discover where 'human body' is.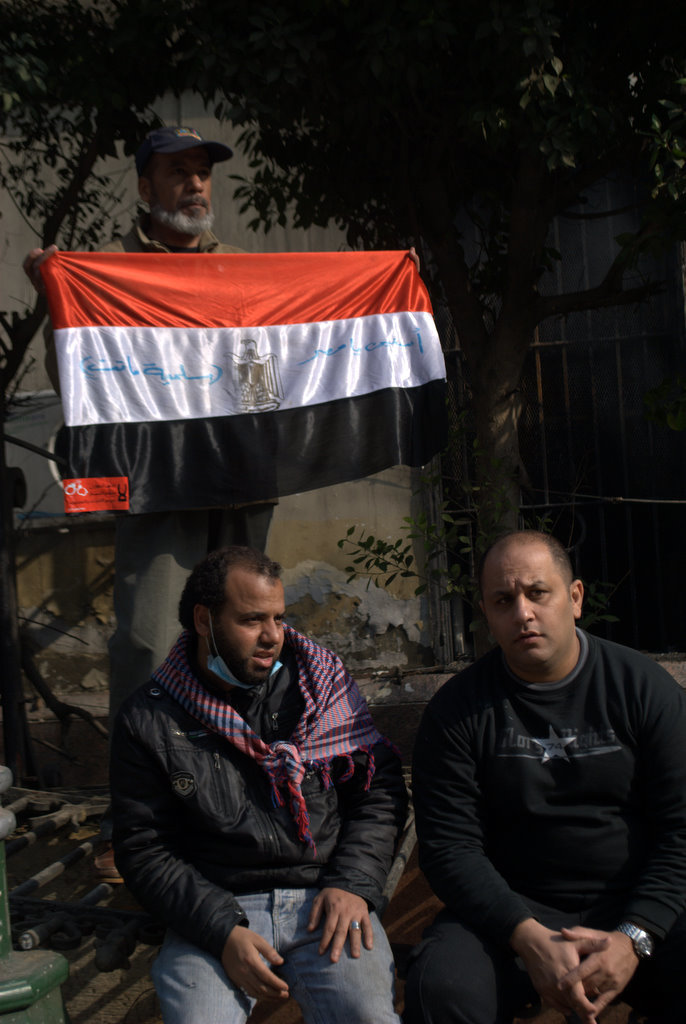
Discovered at <bbox>16, 235, 436, 776</bbox>.
